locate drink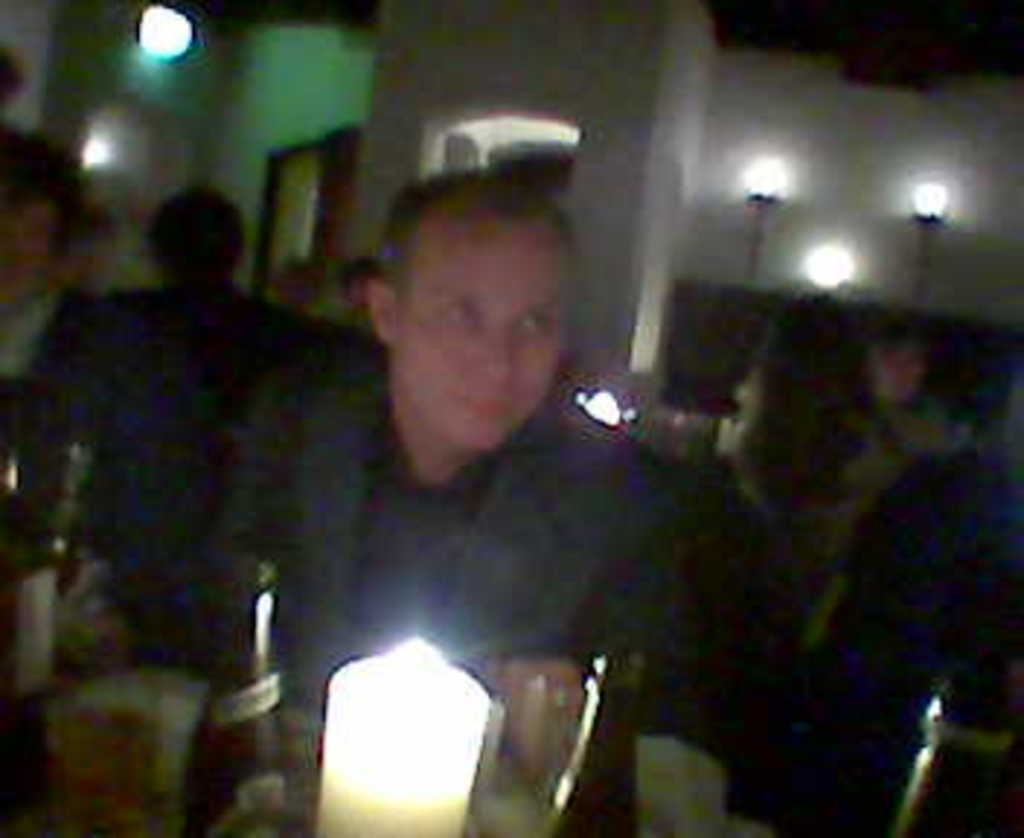
<region>175, 570, 308, 835</region>
